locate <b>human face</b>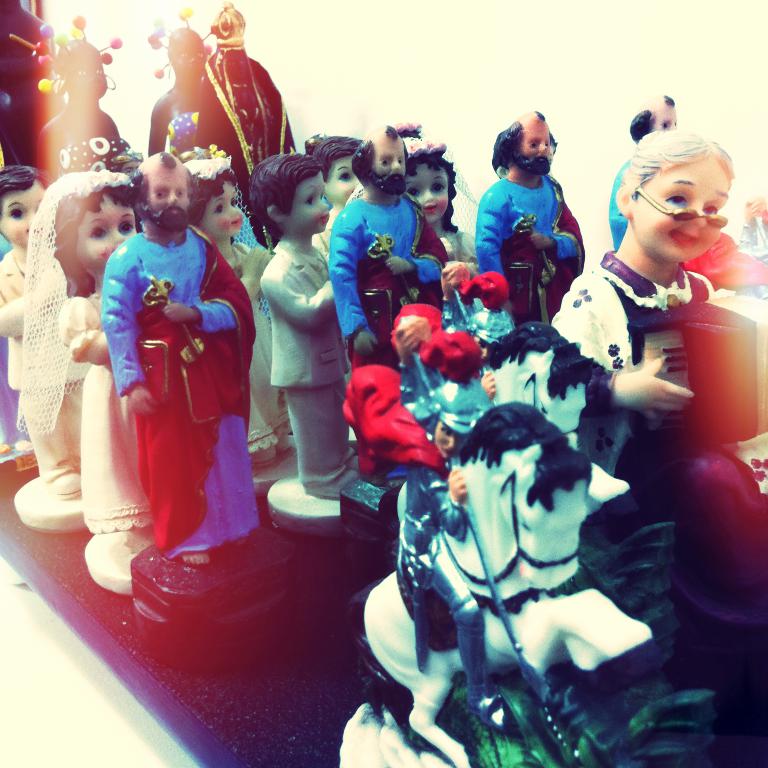
<bbox>0, 189, 45, 246</bbox>
